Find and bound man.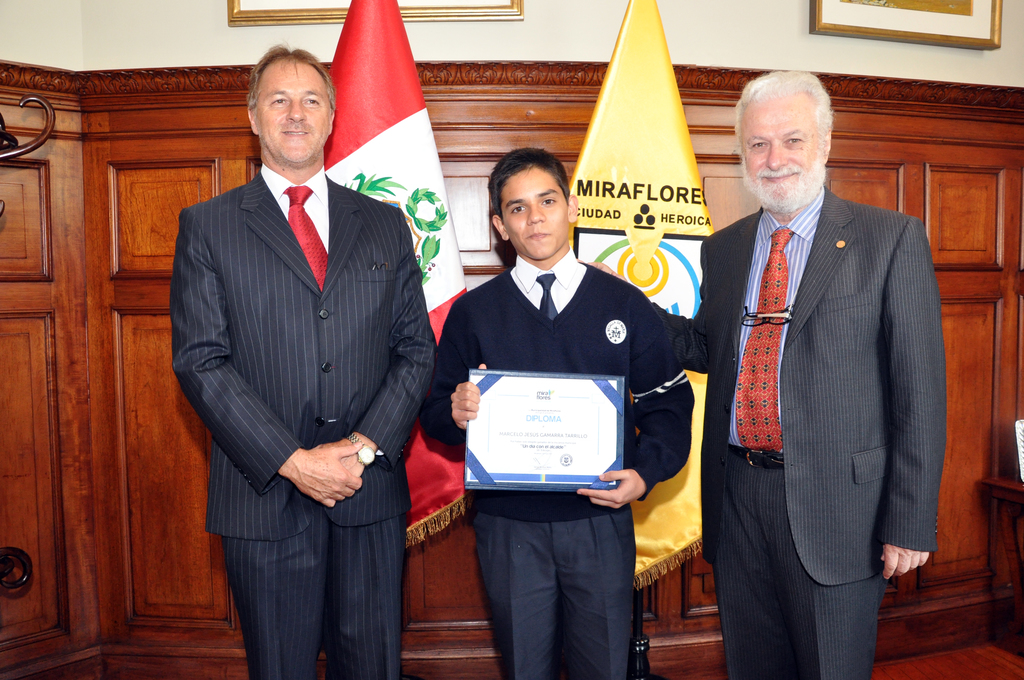
Bound: x1=167, y1=36, x2=437, y2=679.
